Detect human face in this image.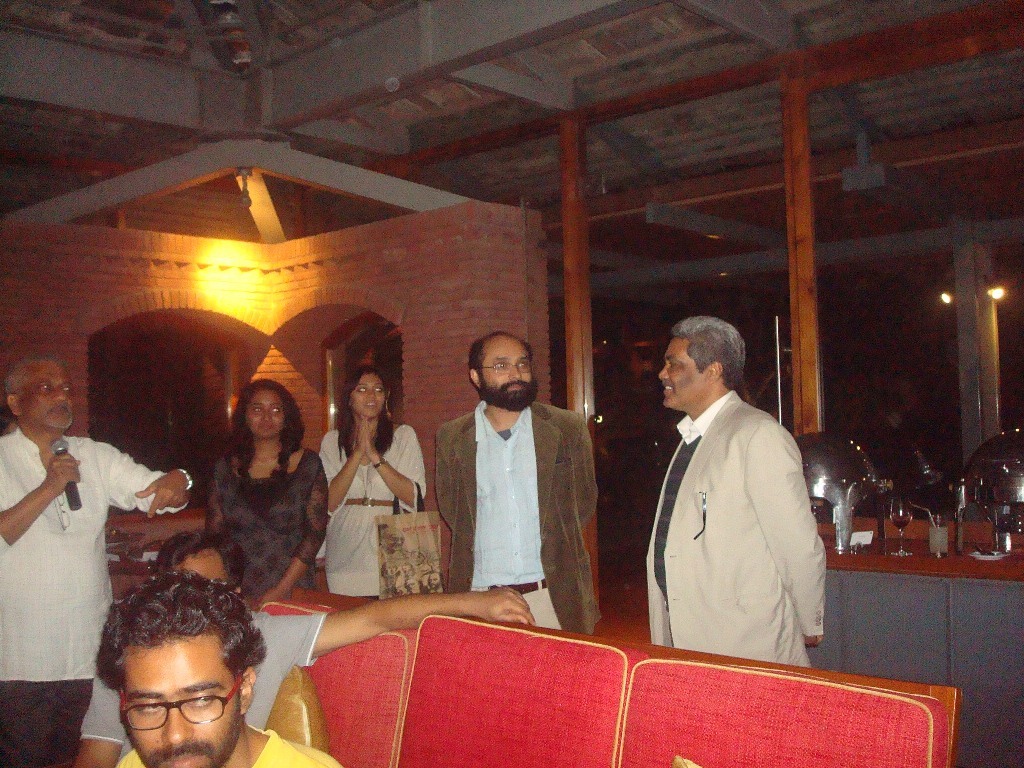
Detection: bbox=(175, 549, 230, 579).
